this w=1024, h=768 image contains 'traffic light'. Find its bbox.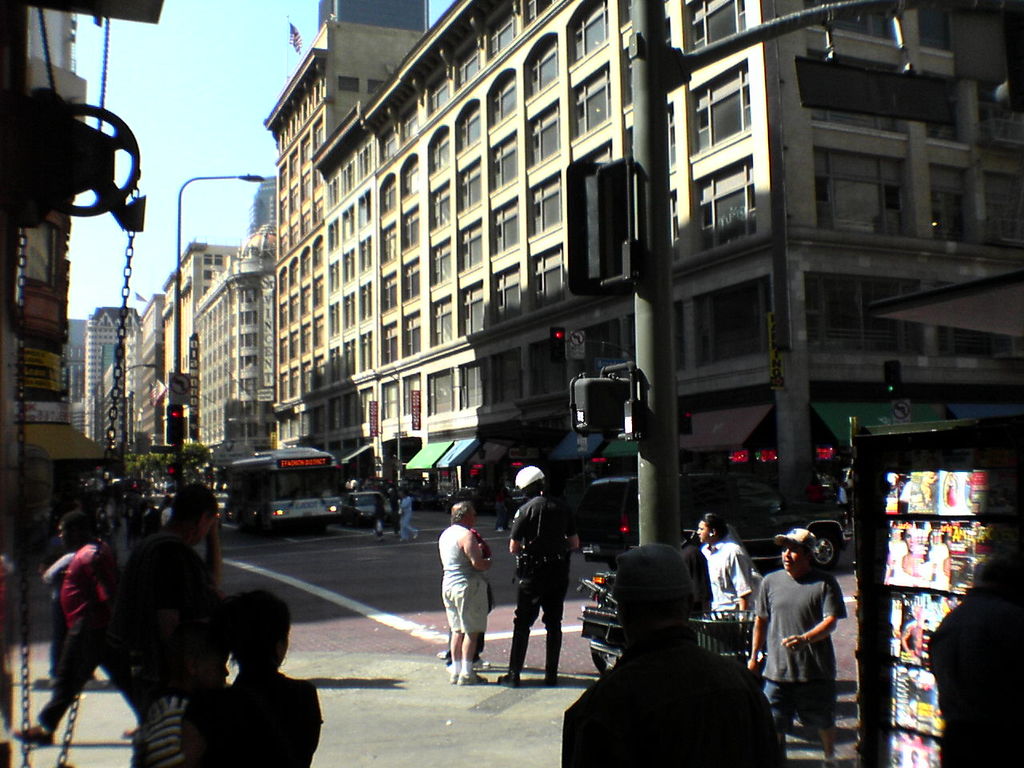
locate(993, 1, 1023, 118).
